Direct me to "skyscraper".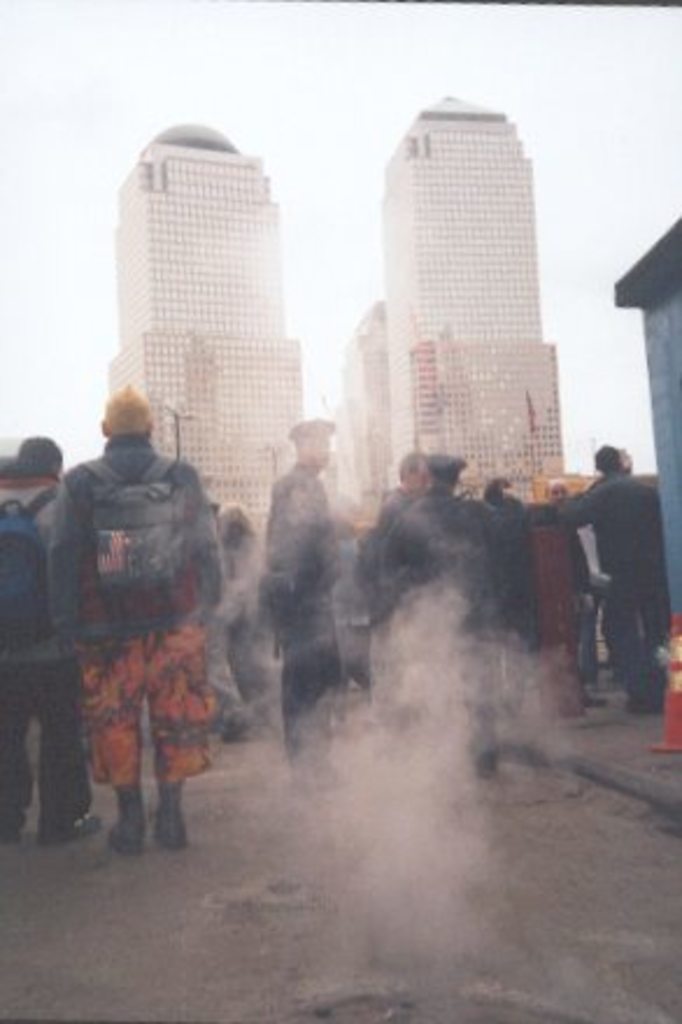
Direction: left=365, top=77, right=580, bottom=503.
